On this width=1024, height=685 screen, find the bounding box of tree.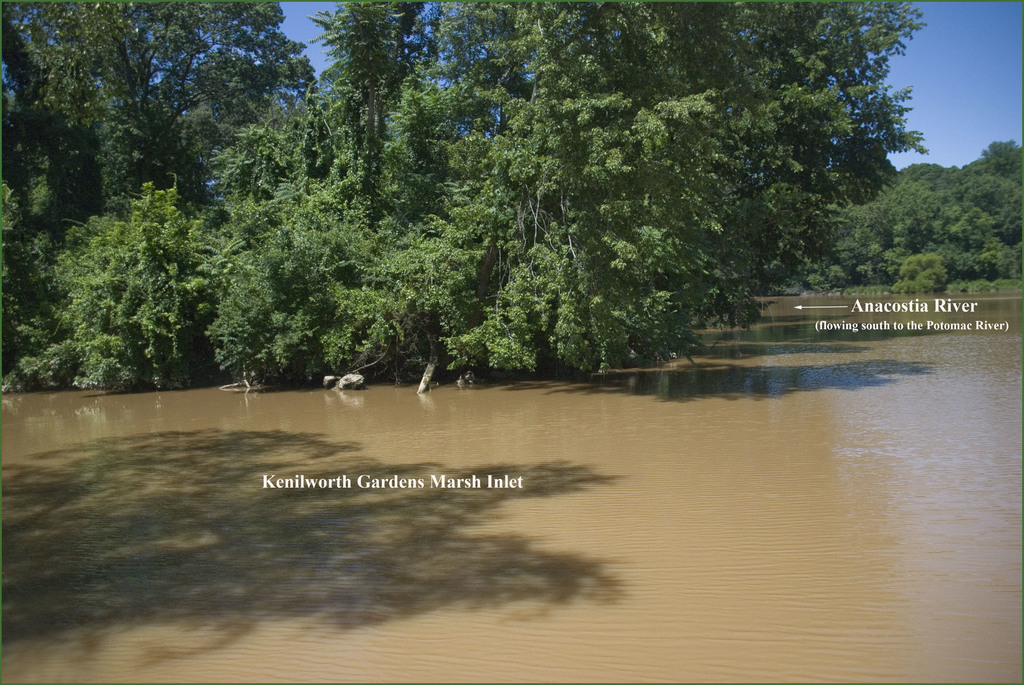
Bounding box: 397, 0, 730, 374.
